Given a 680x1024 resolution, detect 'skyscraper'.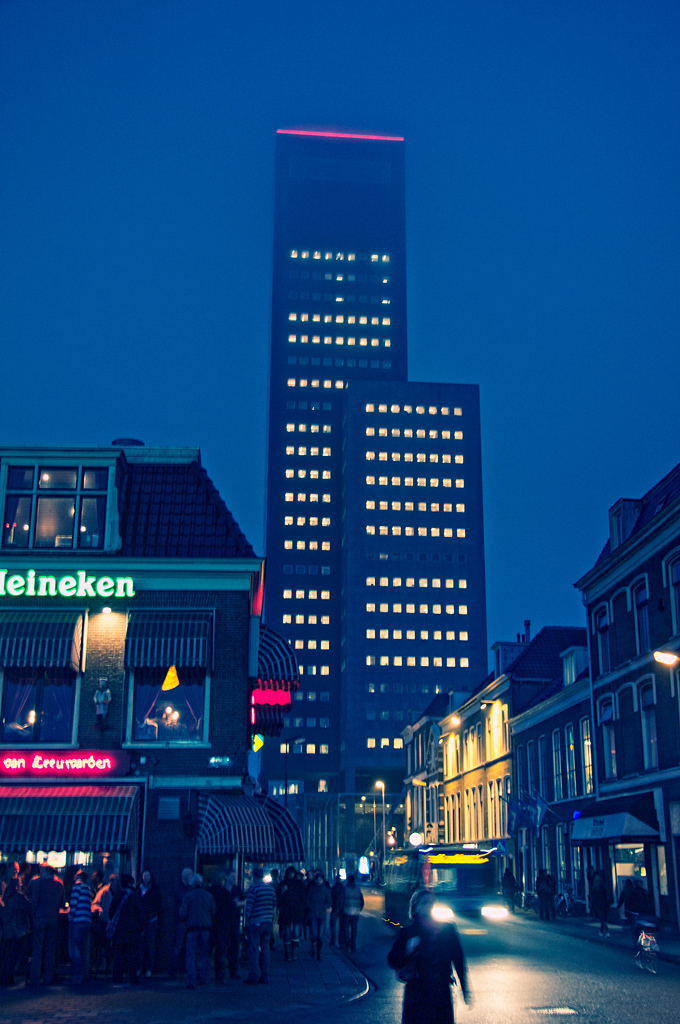
Rect(321, 385, 480, 796).
